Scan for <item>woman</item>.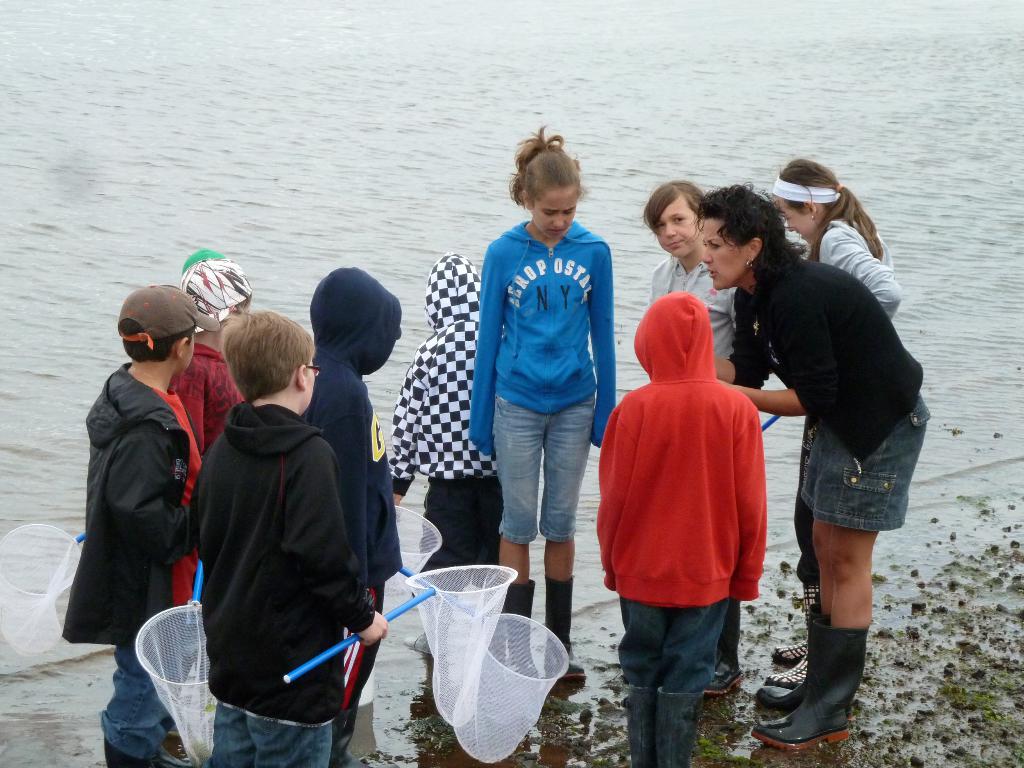
Scan result: [x1=730, y1=158, x2=925, y2=738].
